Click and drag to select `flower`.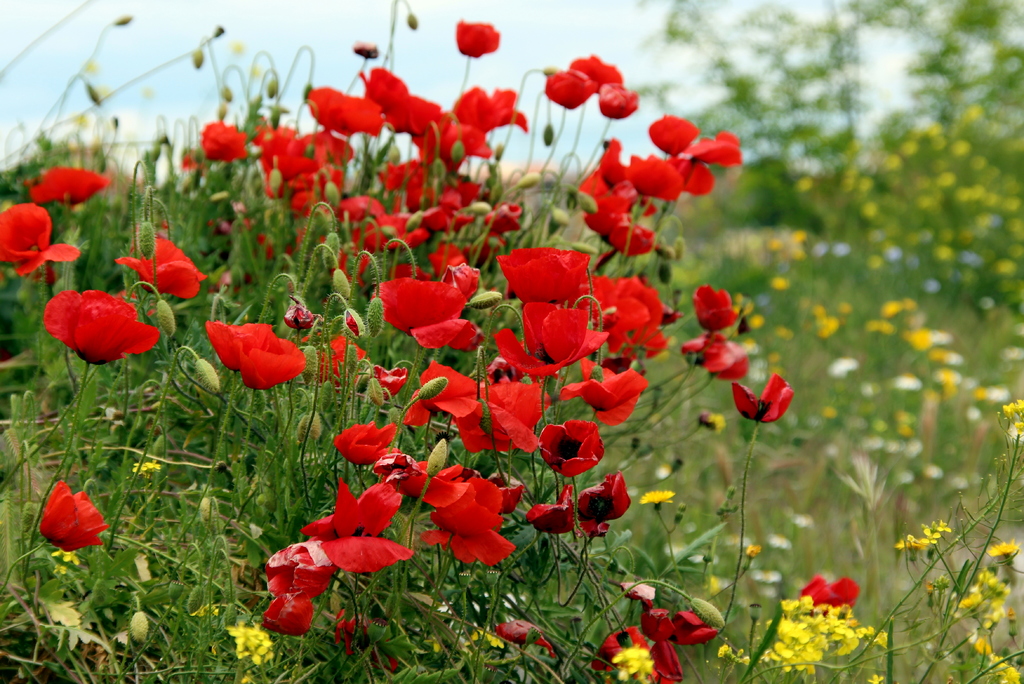
Selection: x1=337, y1=420, x2=388, y2=460.
